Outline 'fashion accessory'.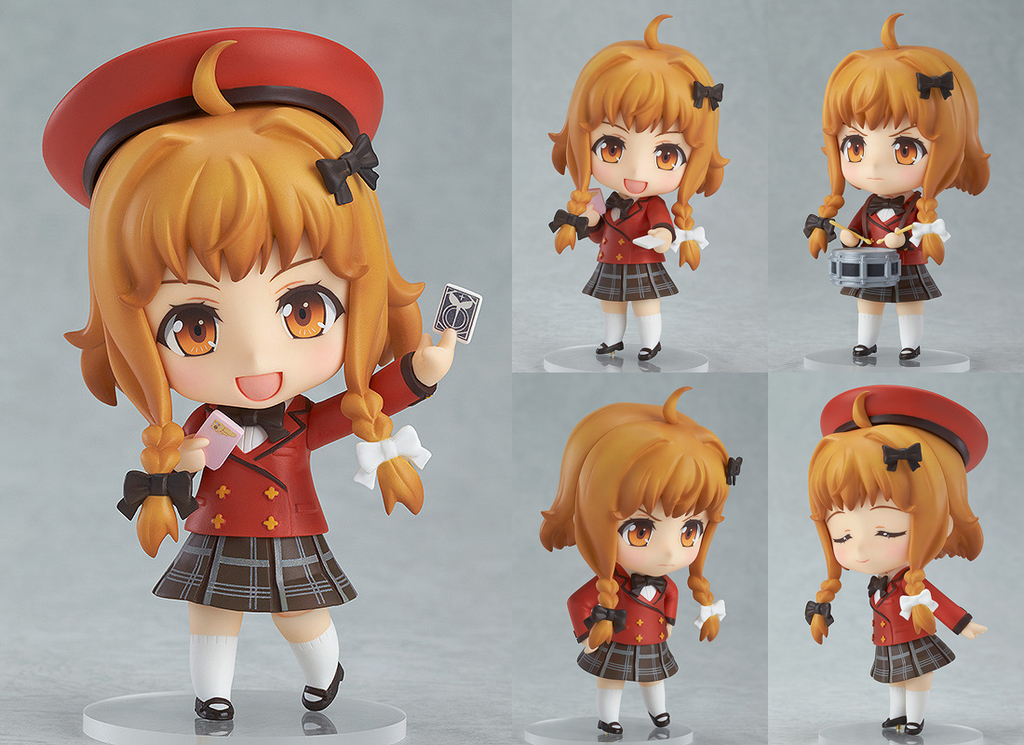
Outline: rect(905, 217, 951, 247).
